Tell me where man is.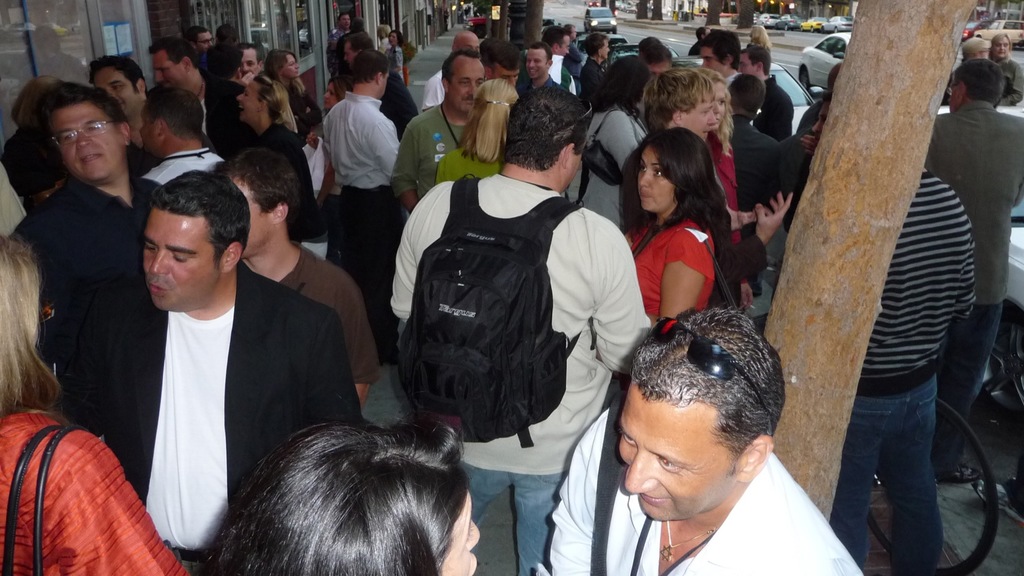
man is at (480, 35, 524, 84).
